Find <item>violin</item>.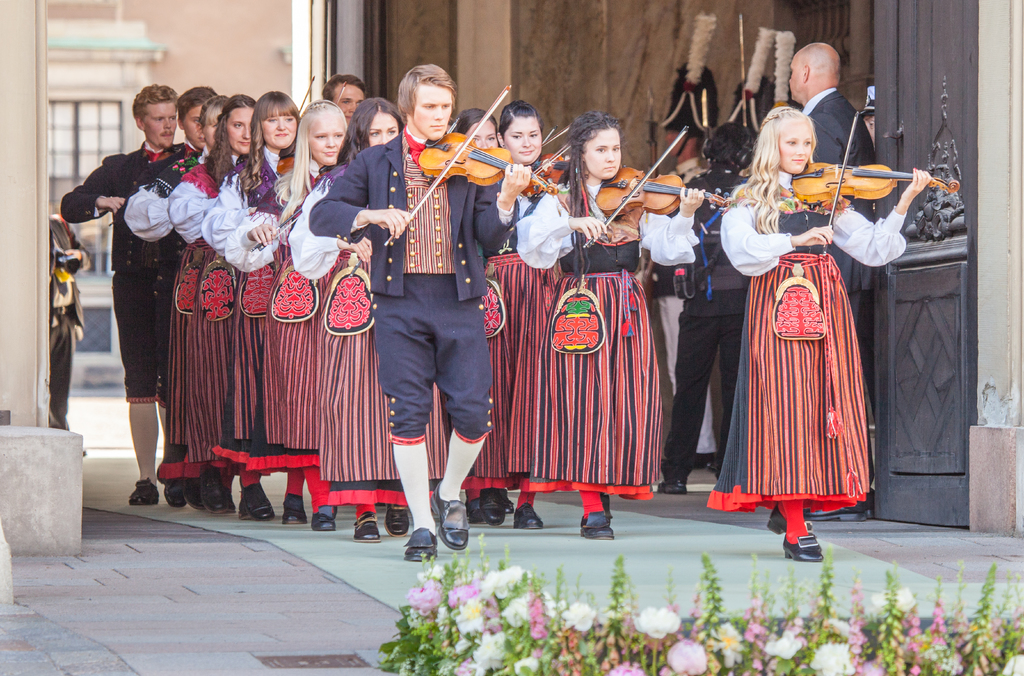
250/208/300/254.
